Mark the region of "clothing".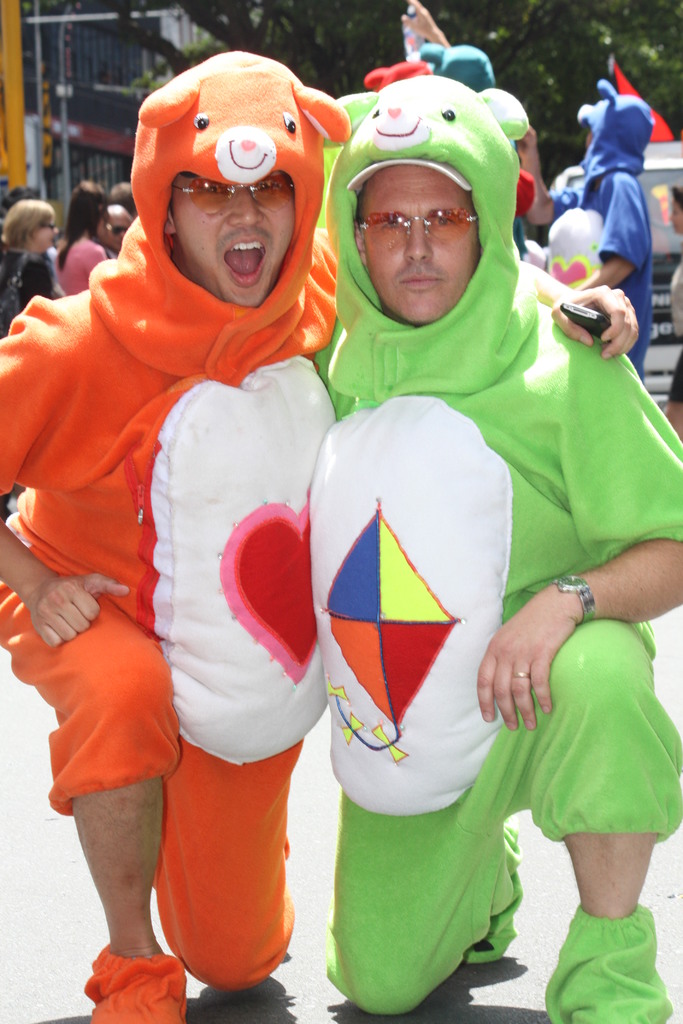
Region: box(0, 47, 342, 995).
